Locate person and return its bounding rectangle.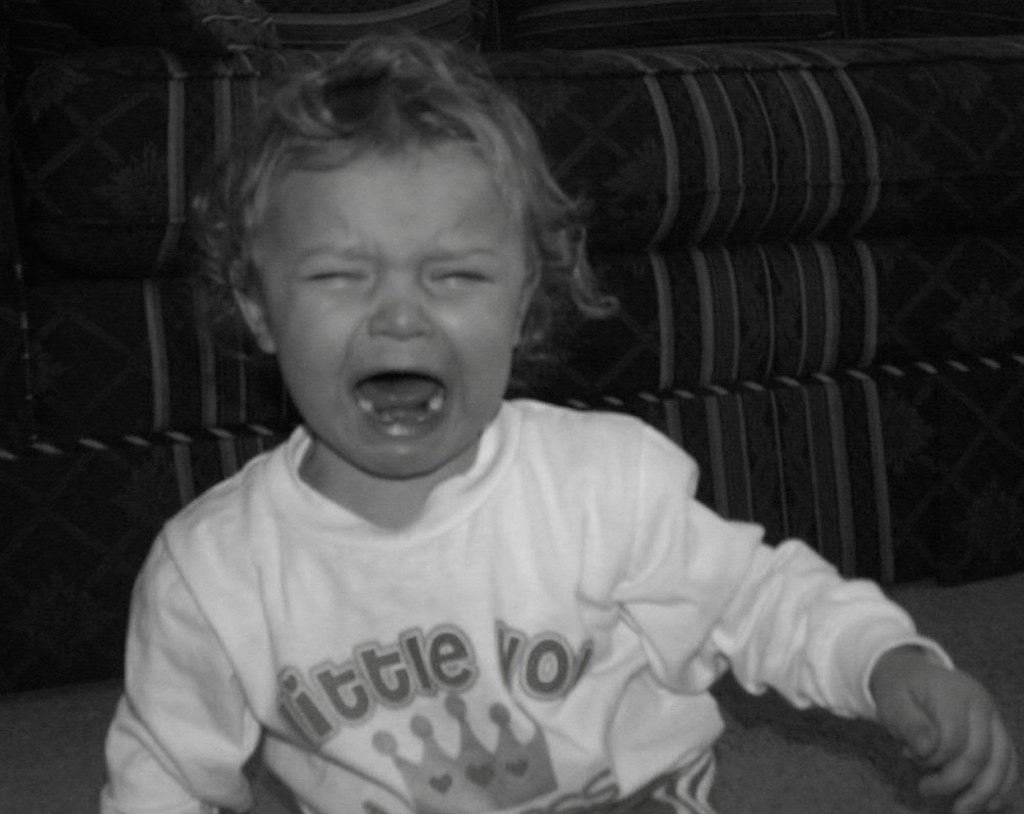
88/33/918/813.
